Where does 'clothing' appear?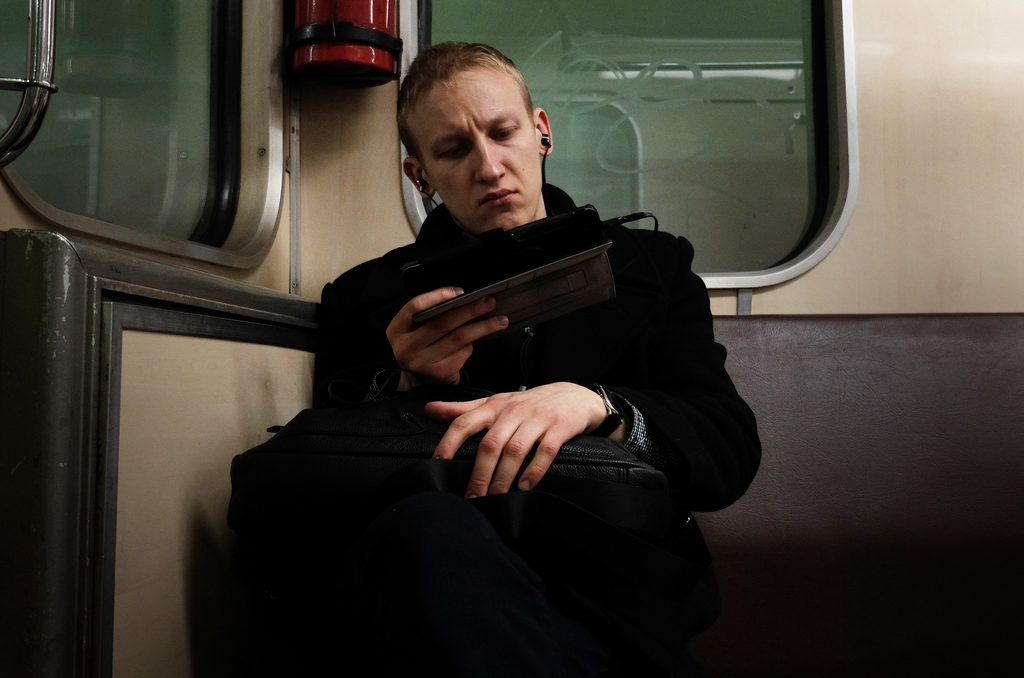
Appears at (209, 62, 716, 631).
